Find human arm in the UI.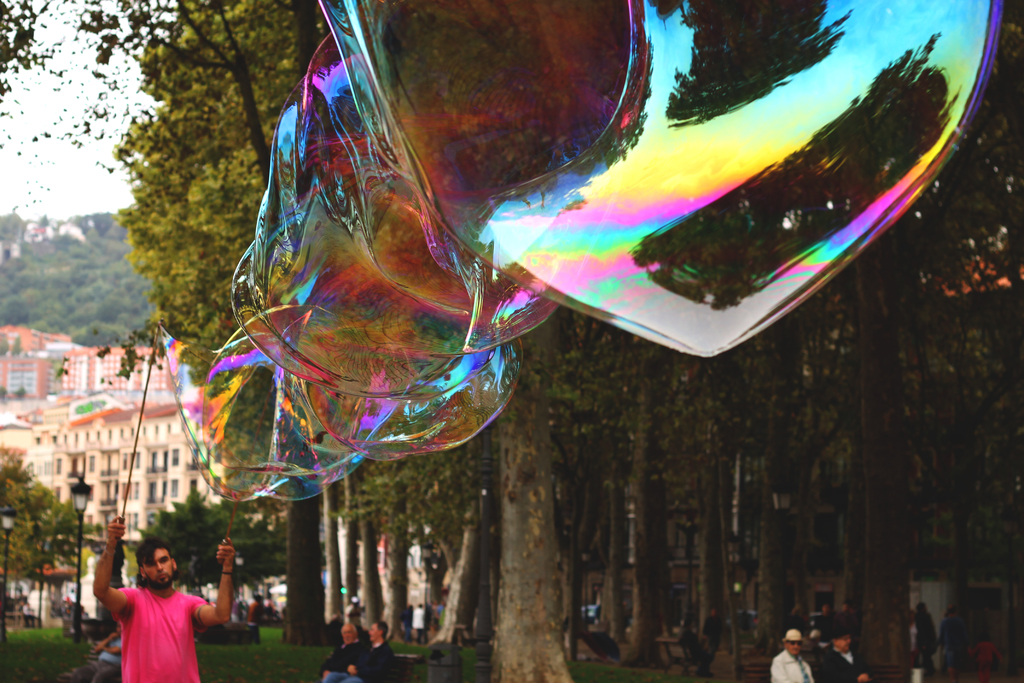
UI element at 200, 534, 232, 645.
